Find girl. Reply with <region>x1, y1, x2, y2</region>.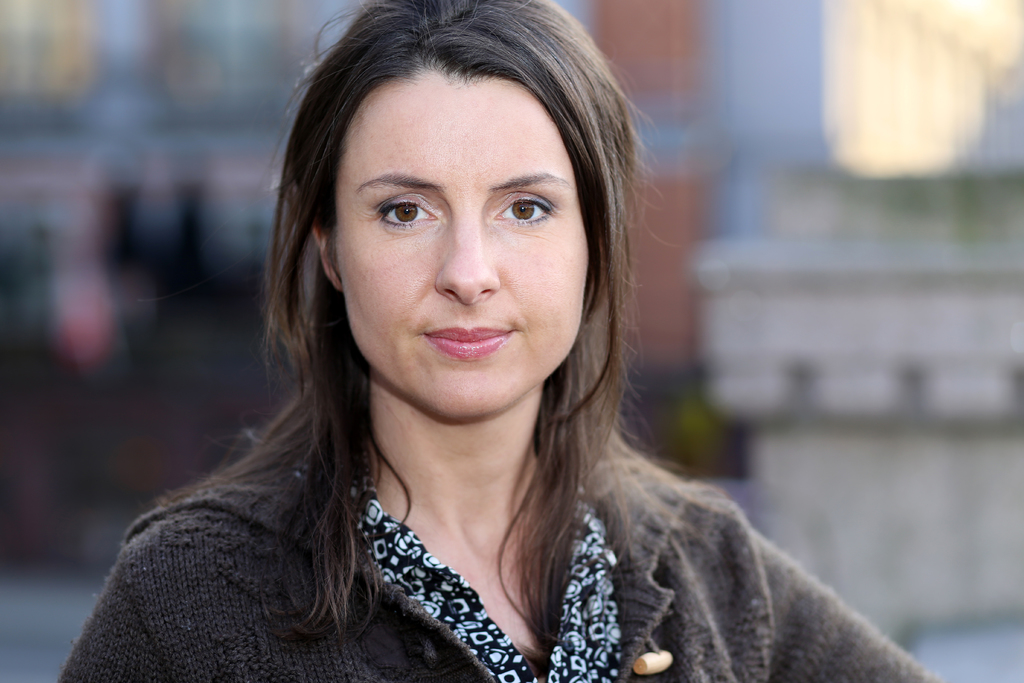
<region>58, 0, 937, 682</region>.
